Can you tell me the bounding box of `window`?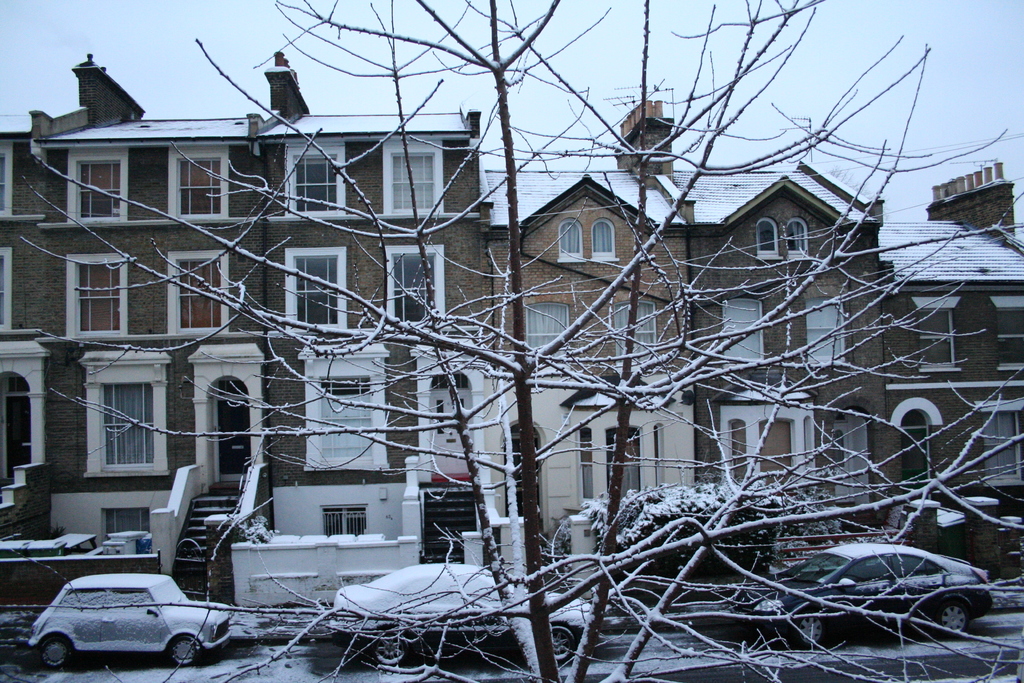
{"x1": 394, "y1": 156, "x2": 440, "y2": 220}.
